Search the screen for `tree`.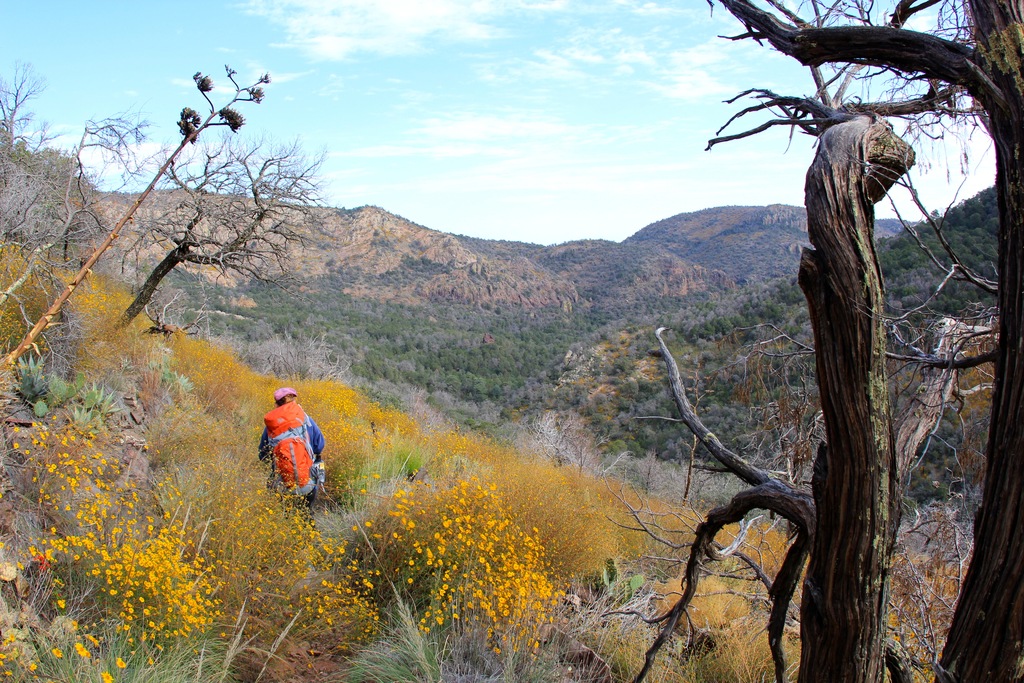
Found at {"left": 682, "top": 31, "right": 994, "bottom": 604}.
